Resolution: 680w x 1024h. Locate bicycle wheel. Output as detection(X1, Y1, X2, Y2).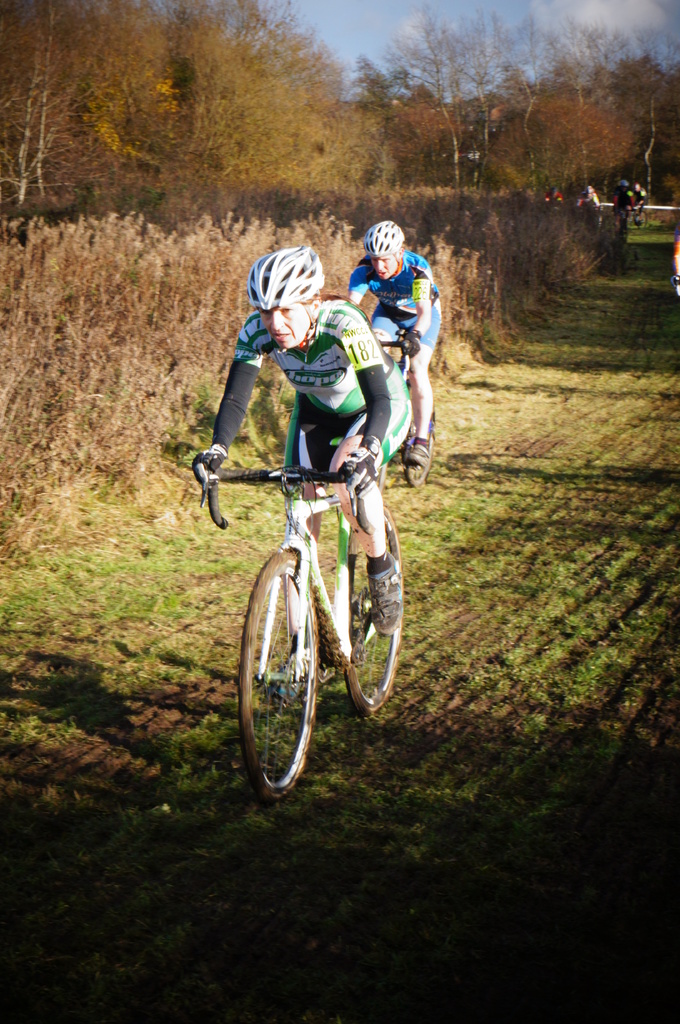
detection(404, 429, 434, 490).
